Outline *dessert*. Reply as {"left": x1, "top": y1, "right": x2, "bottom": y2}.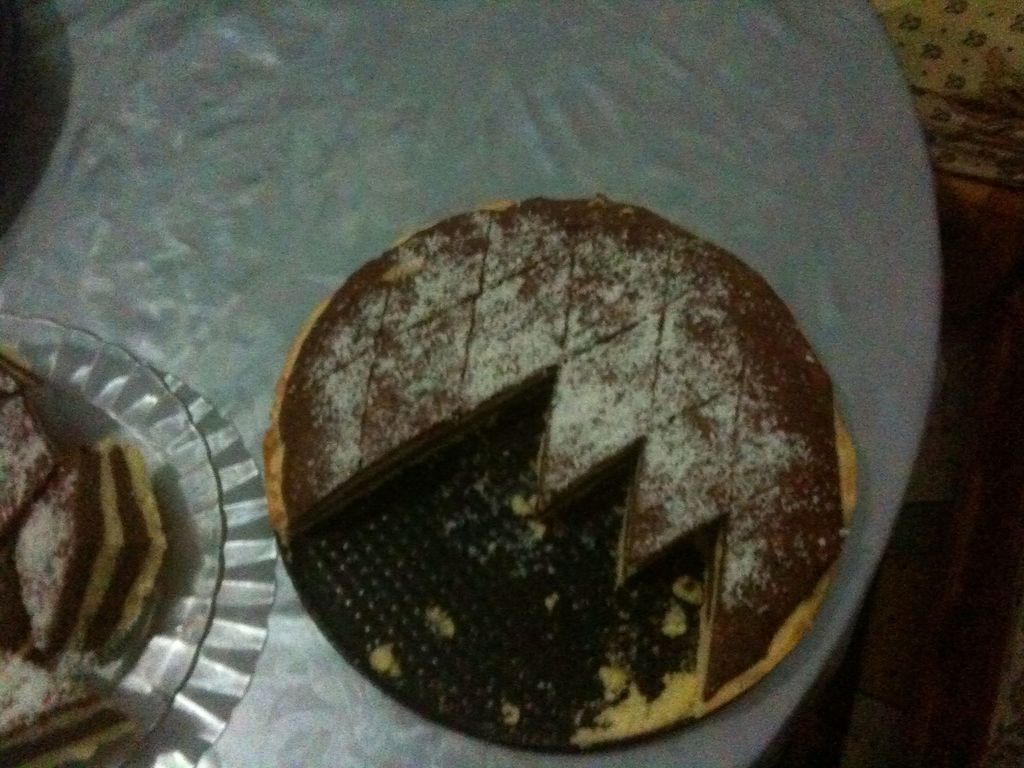
{"left": 281, "top": 195, "right": 847, "bottom": 692}.
